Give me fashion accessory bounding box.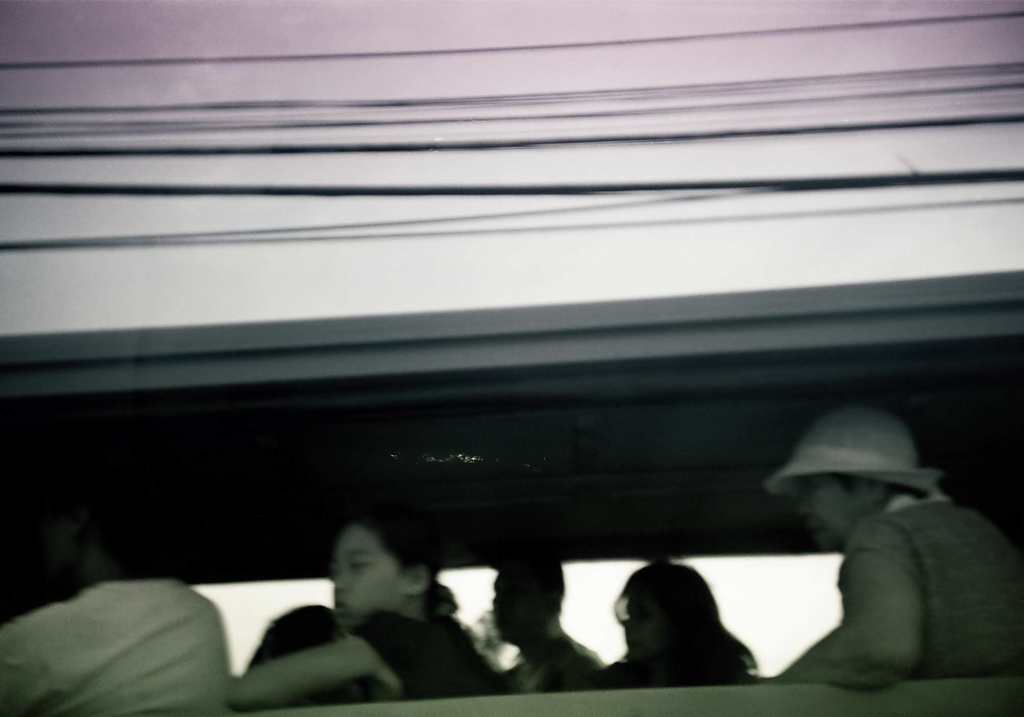
locate(761, 409, 938, 501).
